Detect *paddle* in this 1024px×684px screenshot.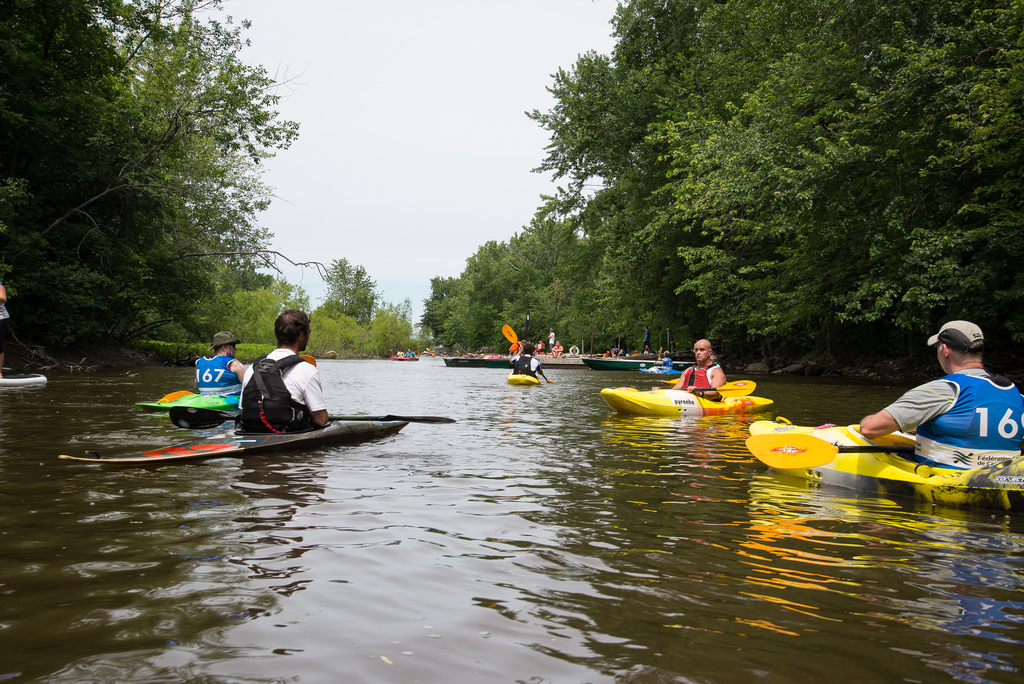
Detection: rect(741, 430, 918, 472).
